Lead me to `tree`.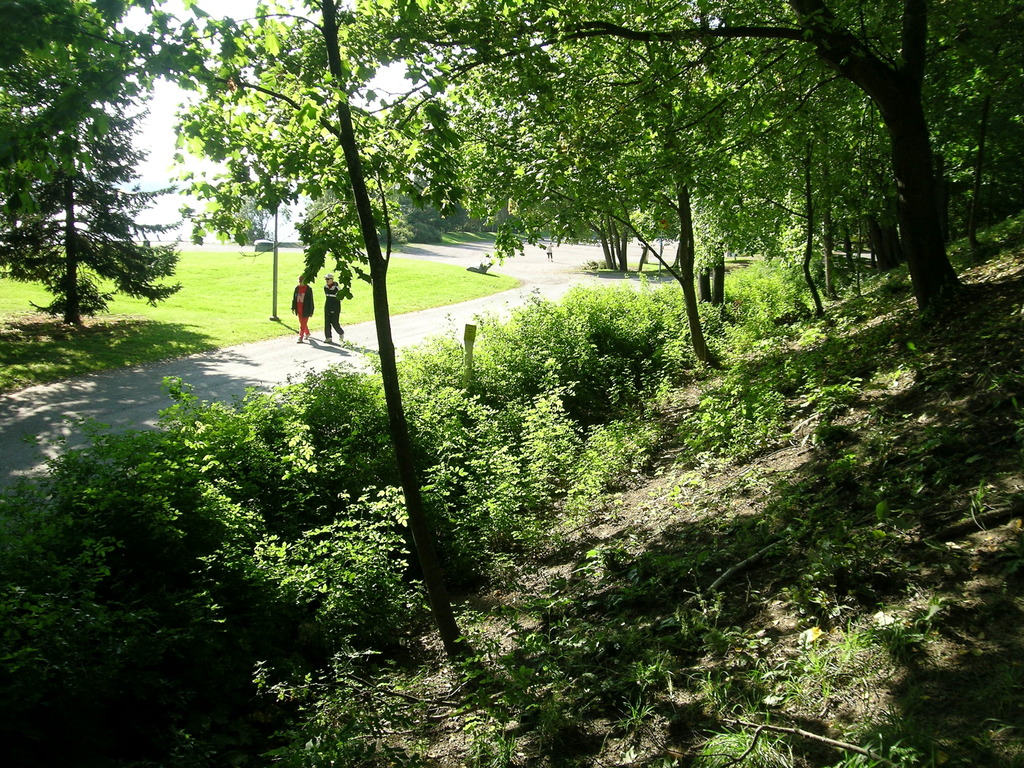
Lead to <region>494, 159, 727, 372</region>.
